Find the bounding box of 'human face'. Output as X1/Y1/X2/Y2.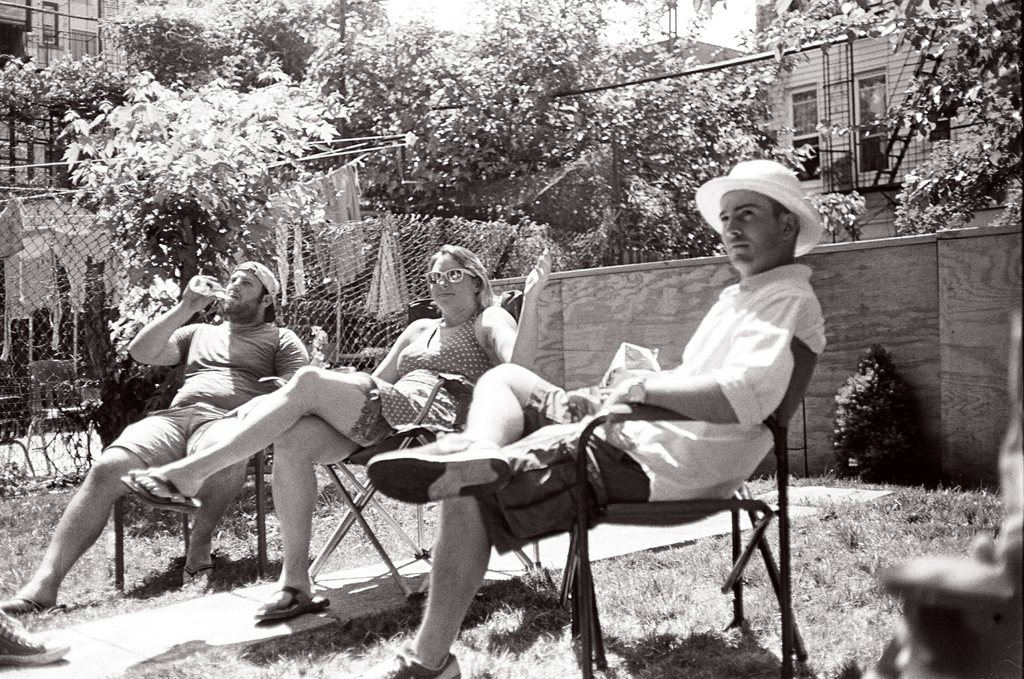
719/189/784/267.
